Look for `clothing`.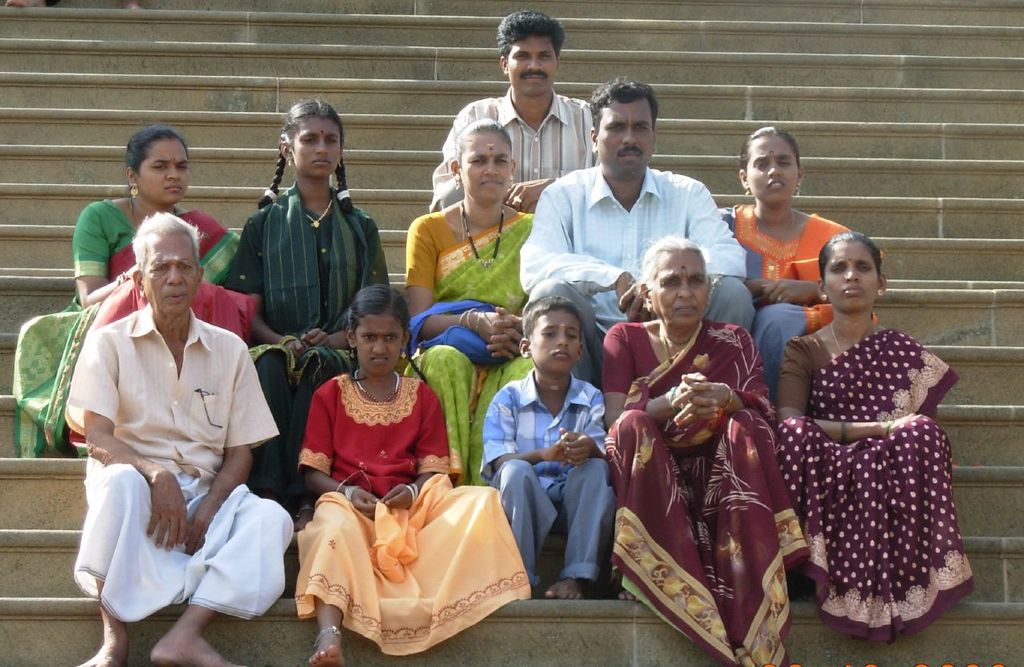
Found: rect(405, 209, 537, 487).
